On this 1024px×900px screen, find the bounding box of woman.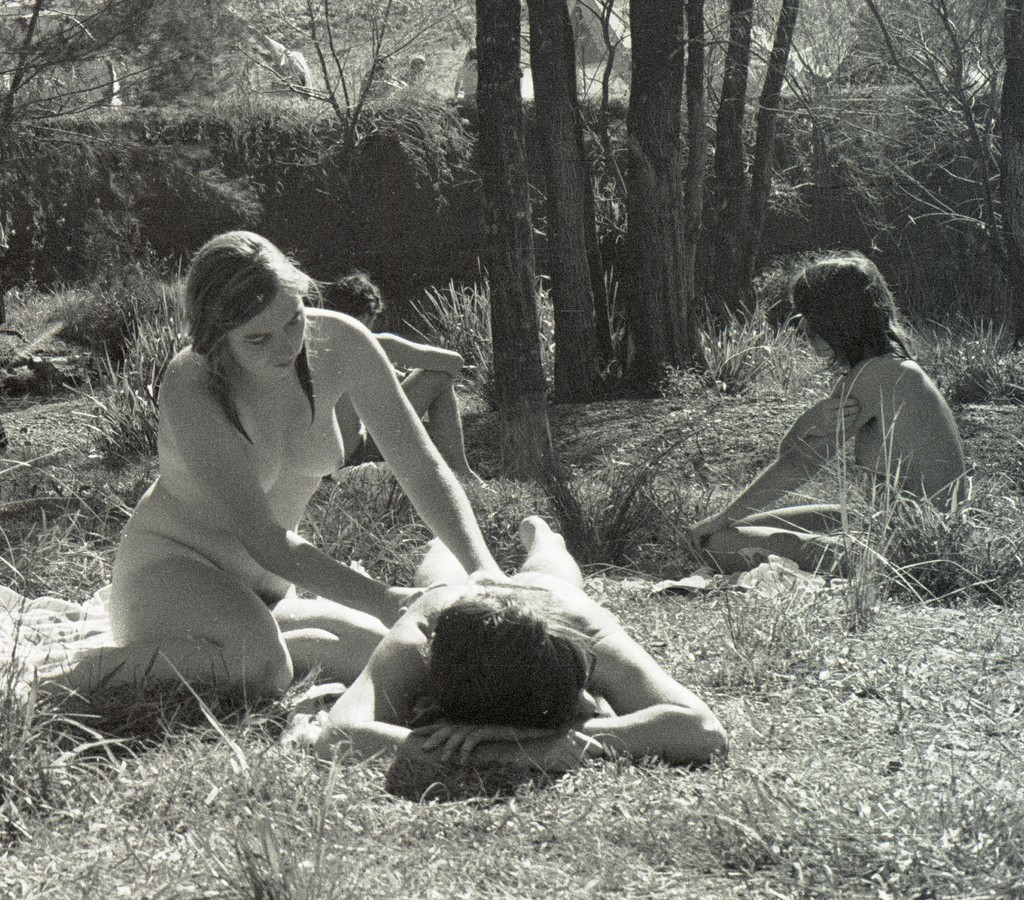
Bounding box: {"x1": 308, "y1": 508, "x2": 735, "y2": 769}.
